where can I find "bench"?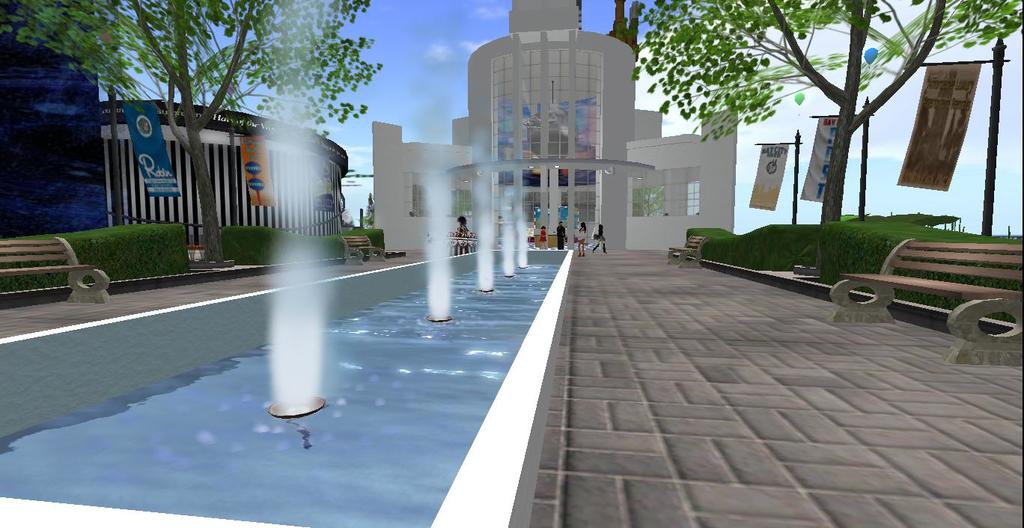
You can find it at left=662, top=226, right=713, bottom=269.
